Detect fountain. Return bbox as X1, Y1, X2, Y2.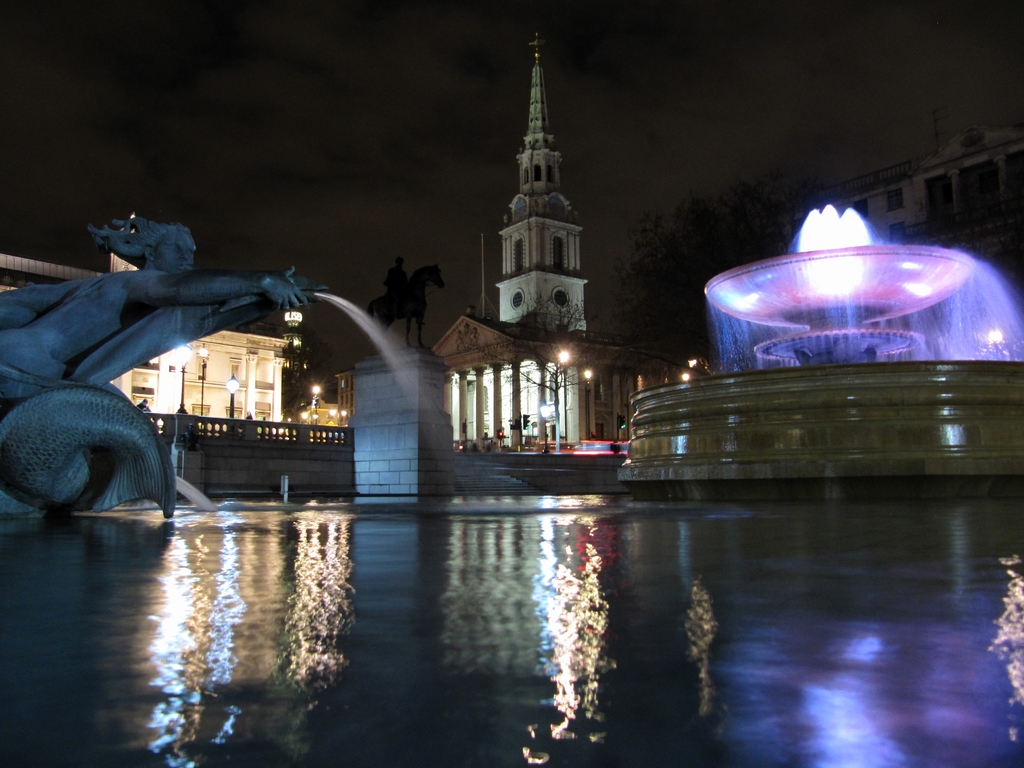
606, 197, 1009, 479.
